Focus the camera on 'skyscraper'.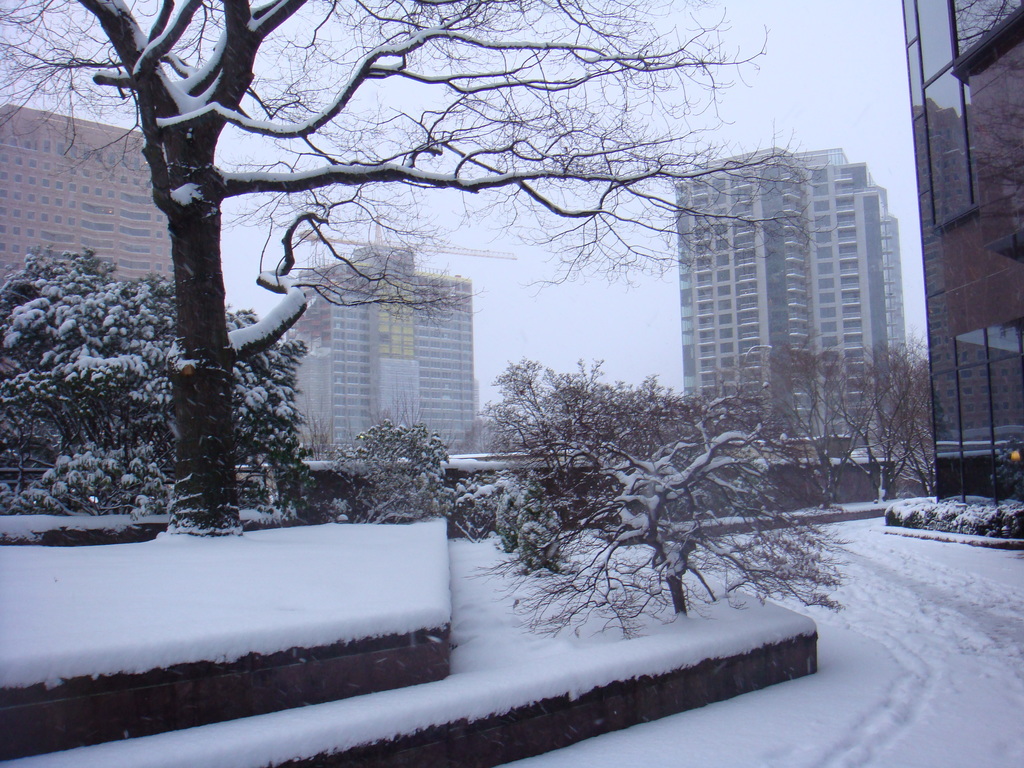
Focus region: l=284, t=237, r=491, b=457.
